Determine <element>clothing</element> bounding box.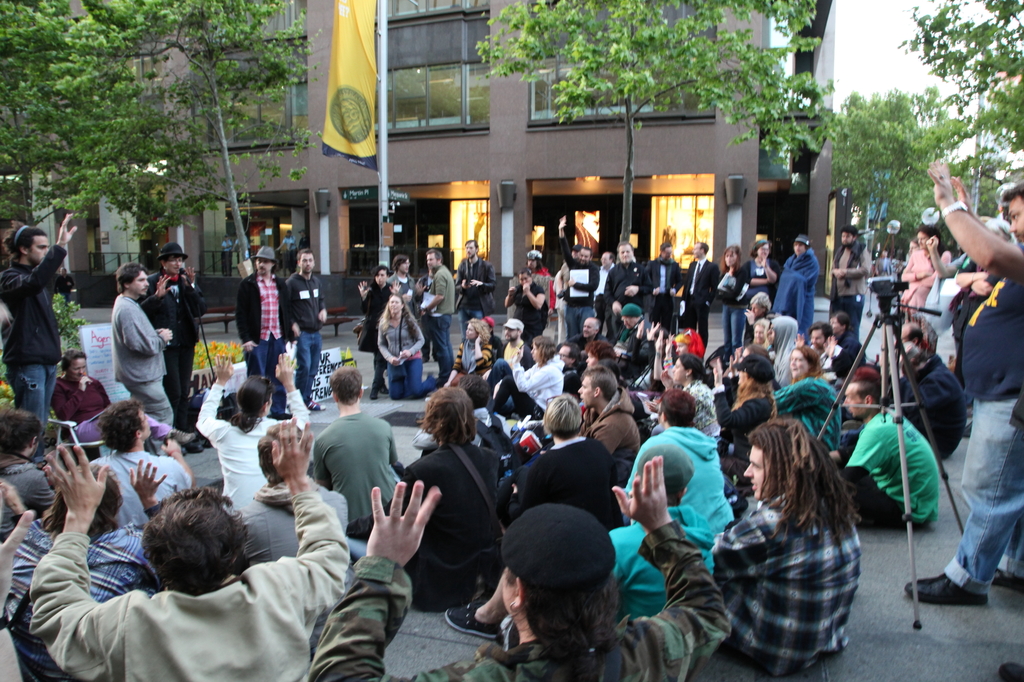
Determined: box(50, 372, 110, 438).
